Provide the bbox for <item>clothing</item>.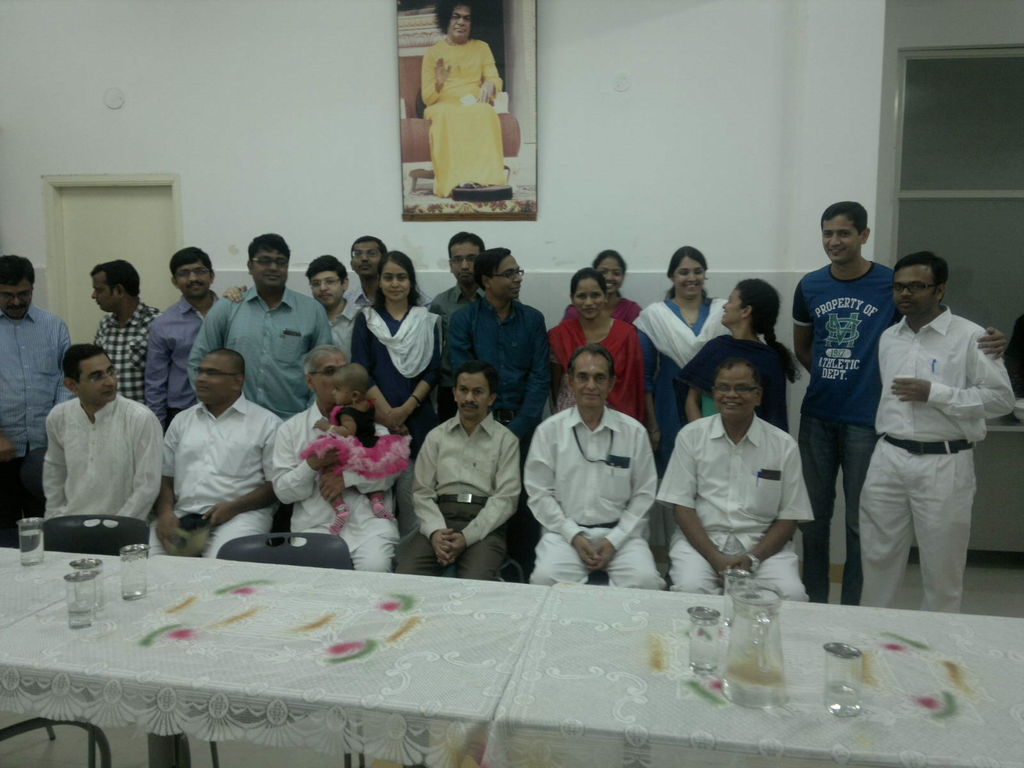
{"x1": 146, "y1": 285, "x2": 227, "y2": 425}.
